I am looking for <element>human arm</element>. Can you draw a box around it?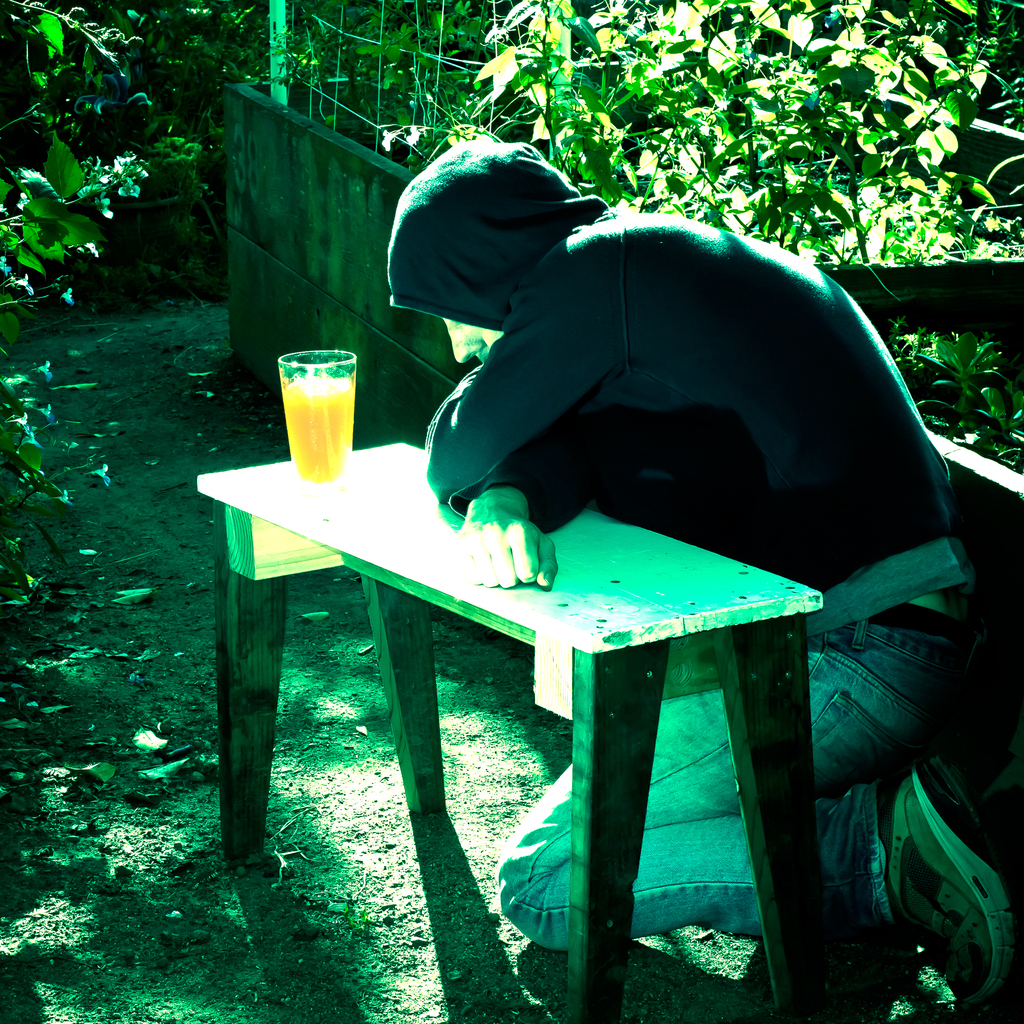
Sure, the bounding box is {"left": 456, "top": 461, "right": 563, "bottom": 585}.
